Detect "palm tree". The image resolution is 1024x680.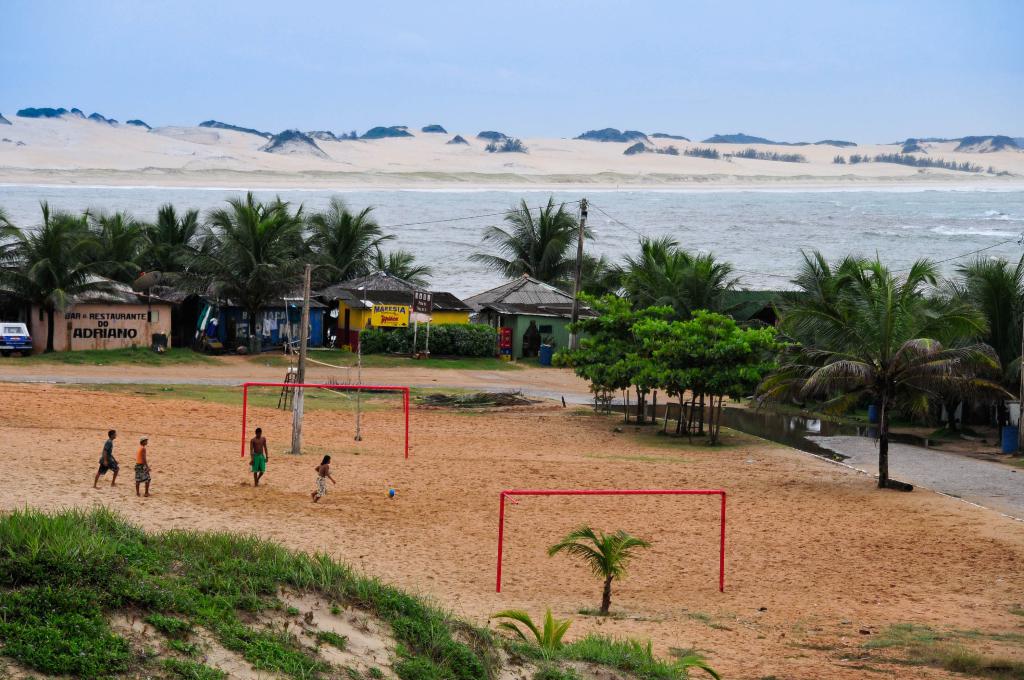
613 247 763 328.
